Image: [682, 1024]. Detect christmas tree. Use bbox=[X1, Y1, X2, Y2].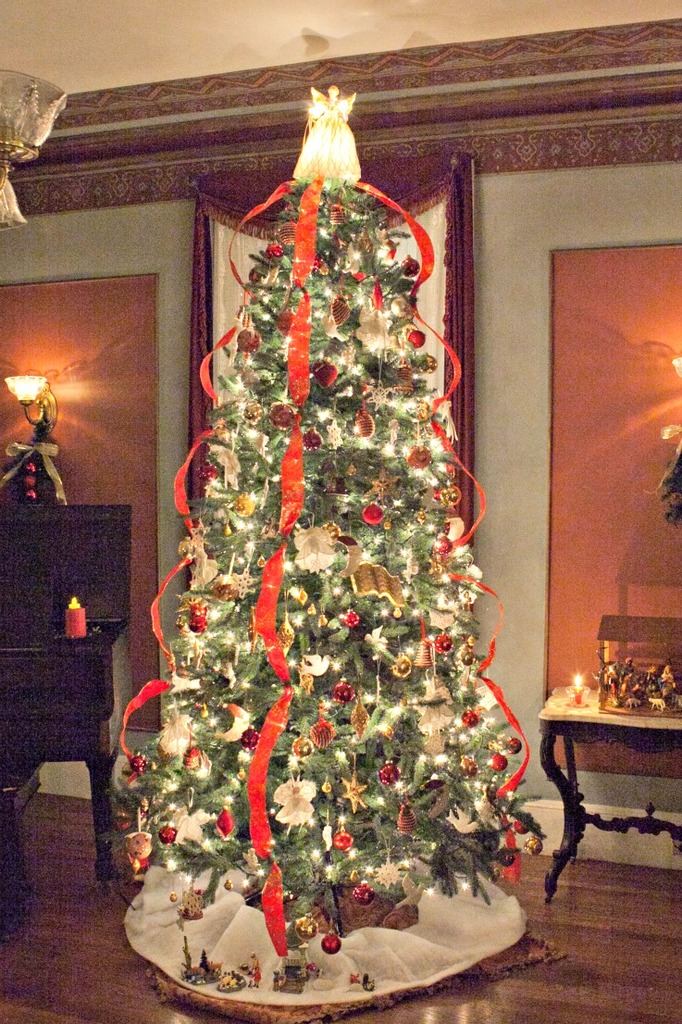
bbox=[114, 81, 552, 1023].
